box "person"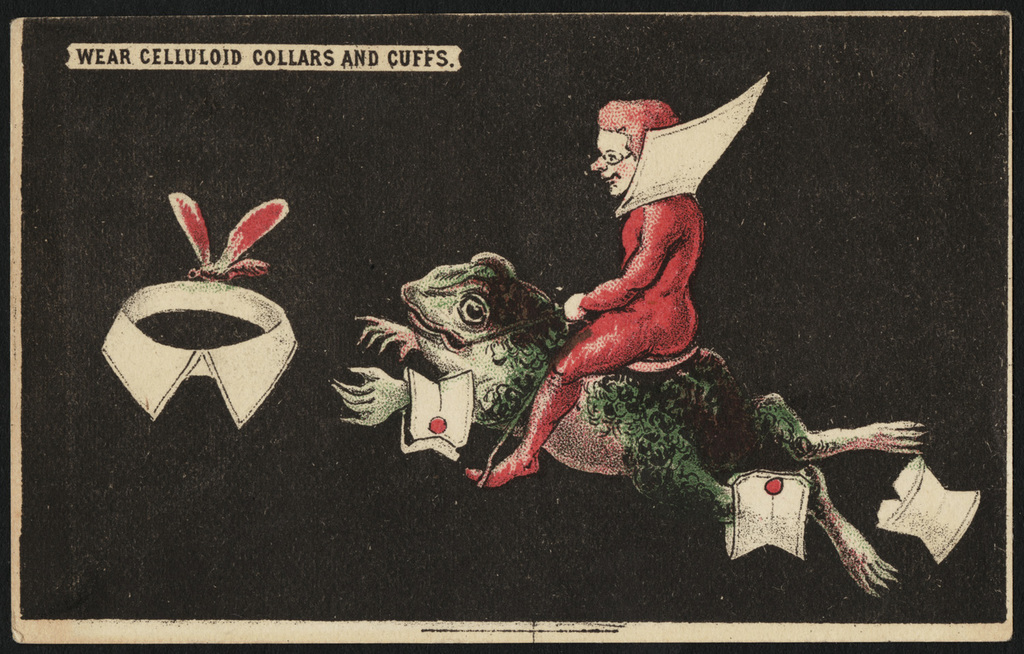
<box>468,99,695,486</box>
